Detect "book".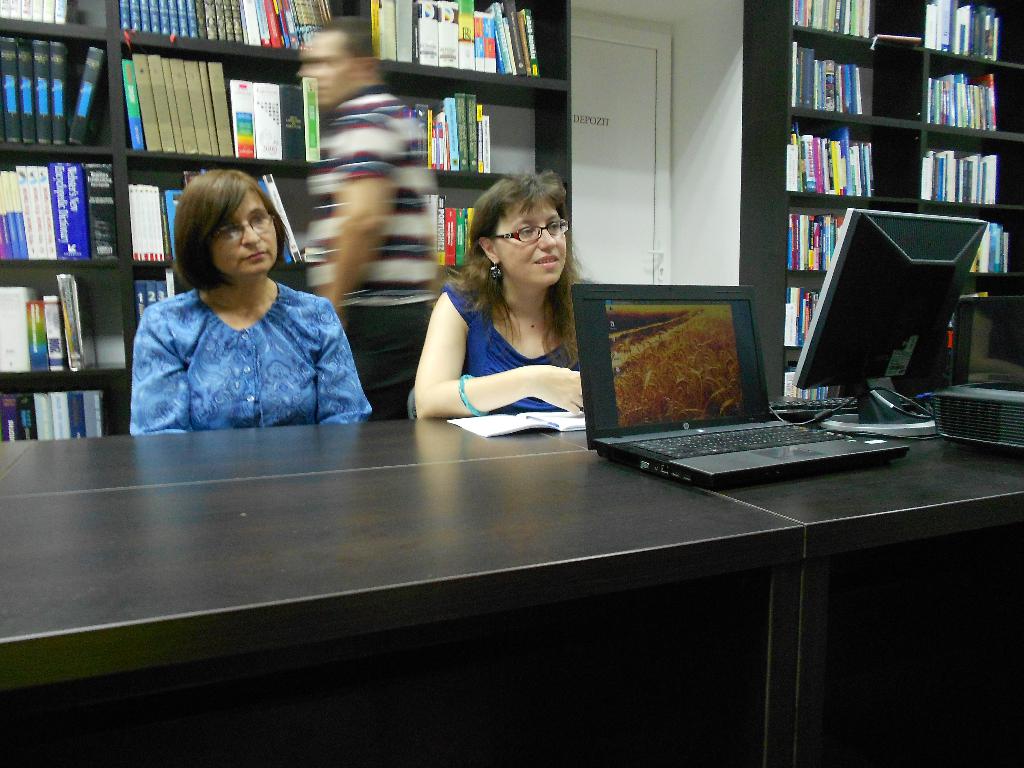
Detected at bbox(174, 56, 202, 152).
